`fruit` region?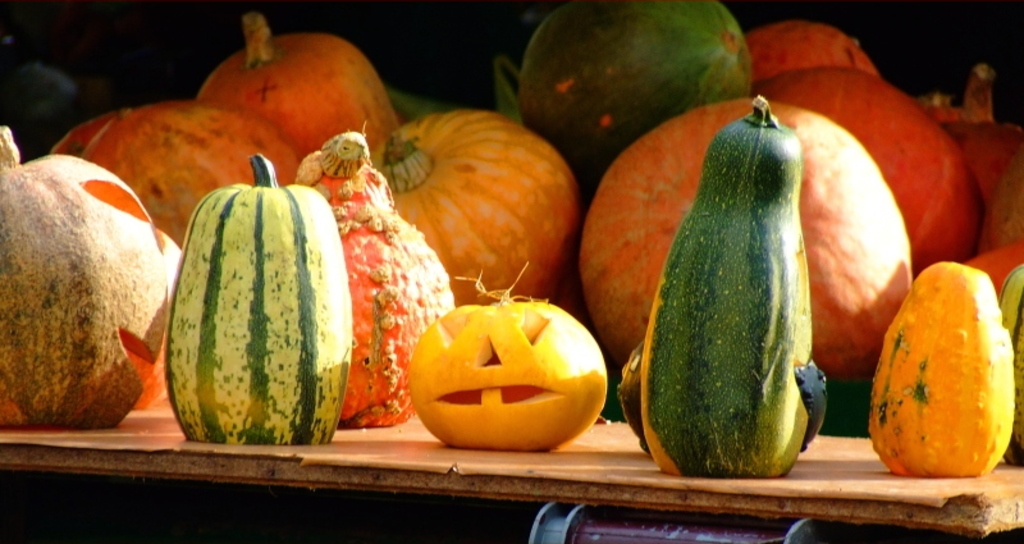
select_region(0, 120, 165, 431)
